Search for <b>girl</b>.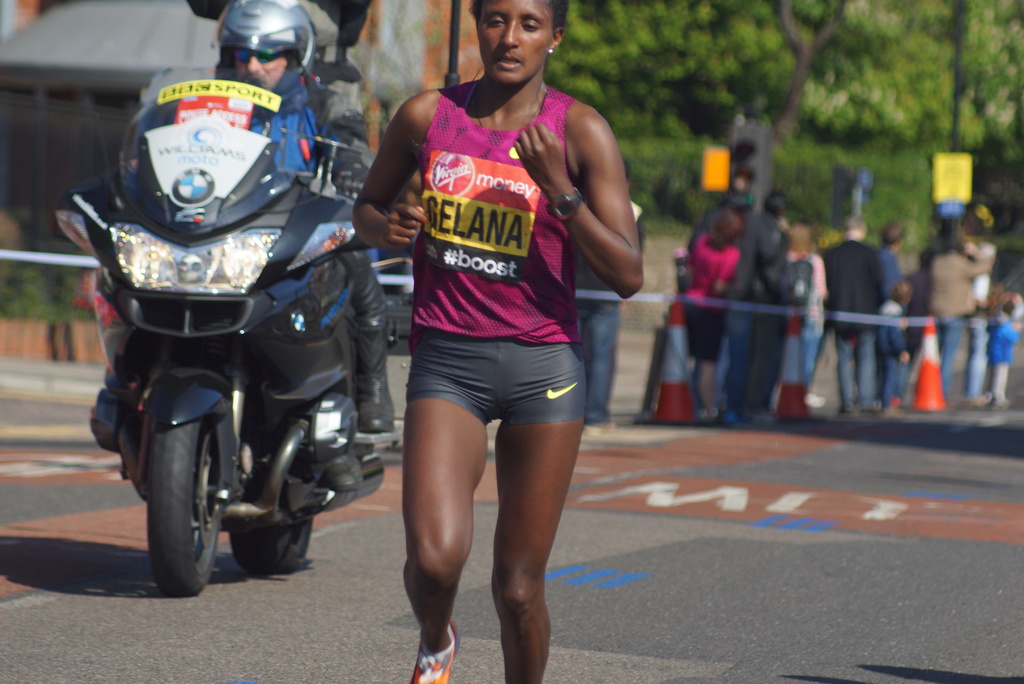
Found at left=349, top=0, right=644, bottom=683.
